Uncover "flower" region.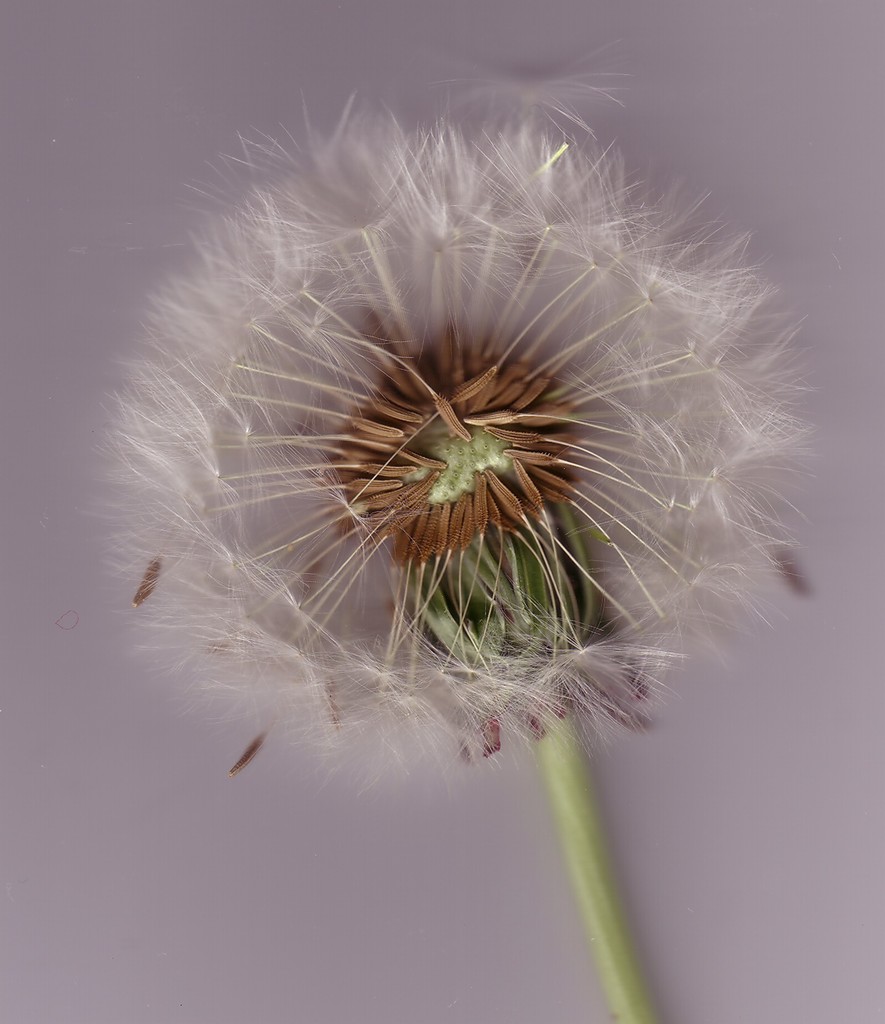
Uncovered: 100 112 806 800.
